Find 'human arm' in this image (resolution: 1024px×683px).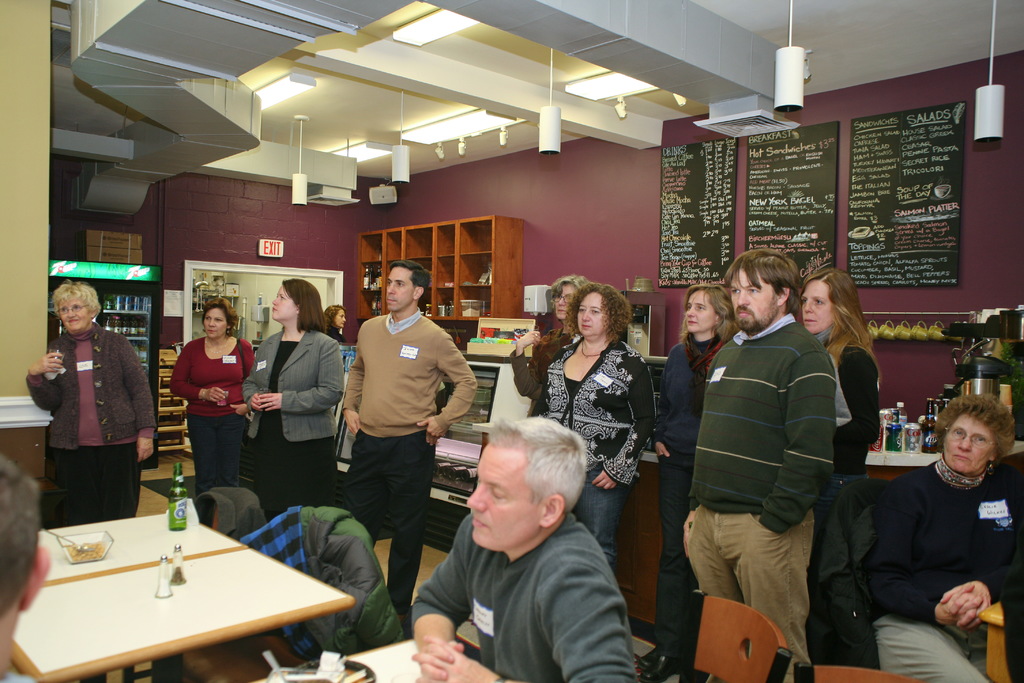
(x1=412, y1=552, x2=637, y2=682).
